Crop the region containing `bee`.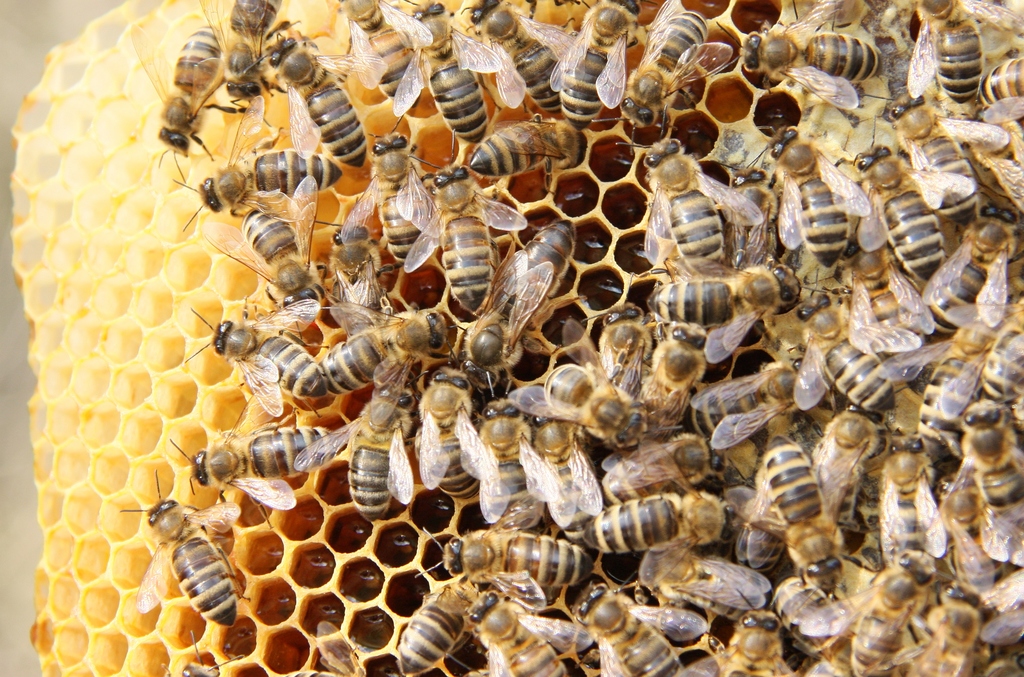
Crop region: {"x1": 879, "y1": 585, "x2": 1003, "y2": 672}.
